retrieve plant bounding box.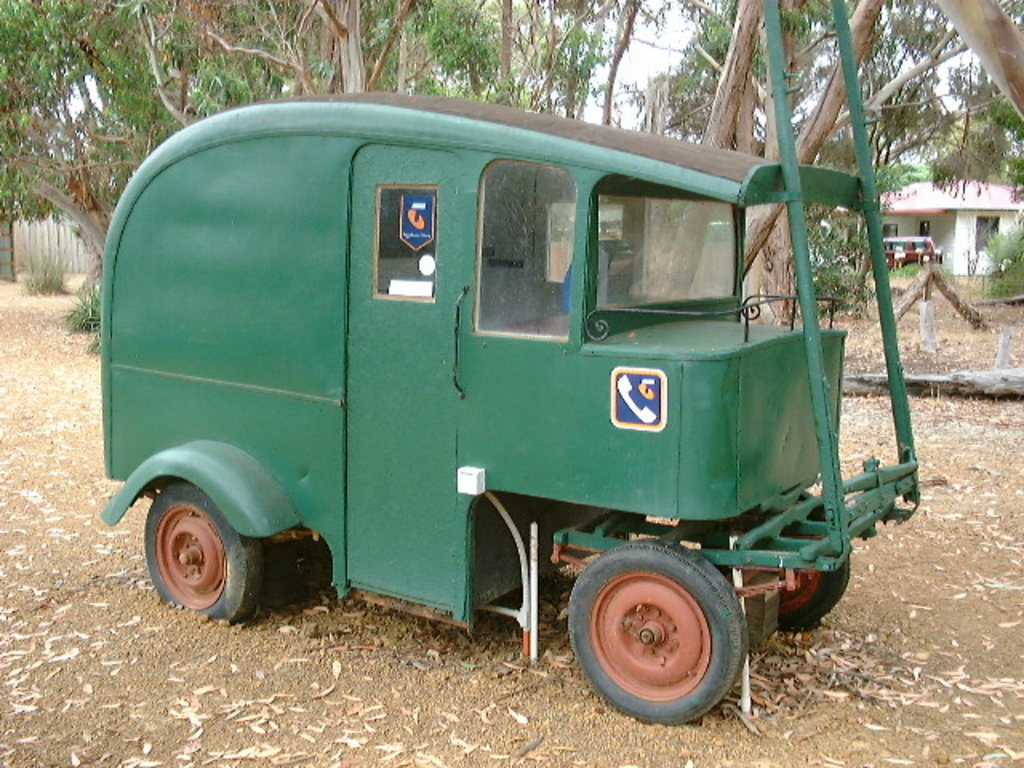
Bounding box: select_region(22, 229, 72, 298).
